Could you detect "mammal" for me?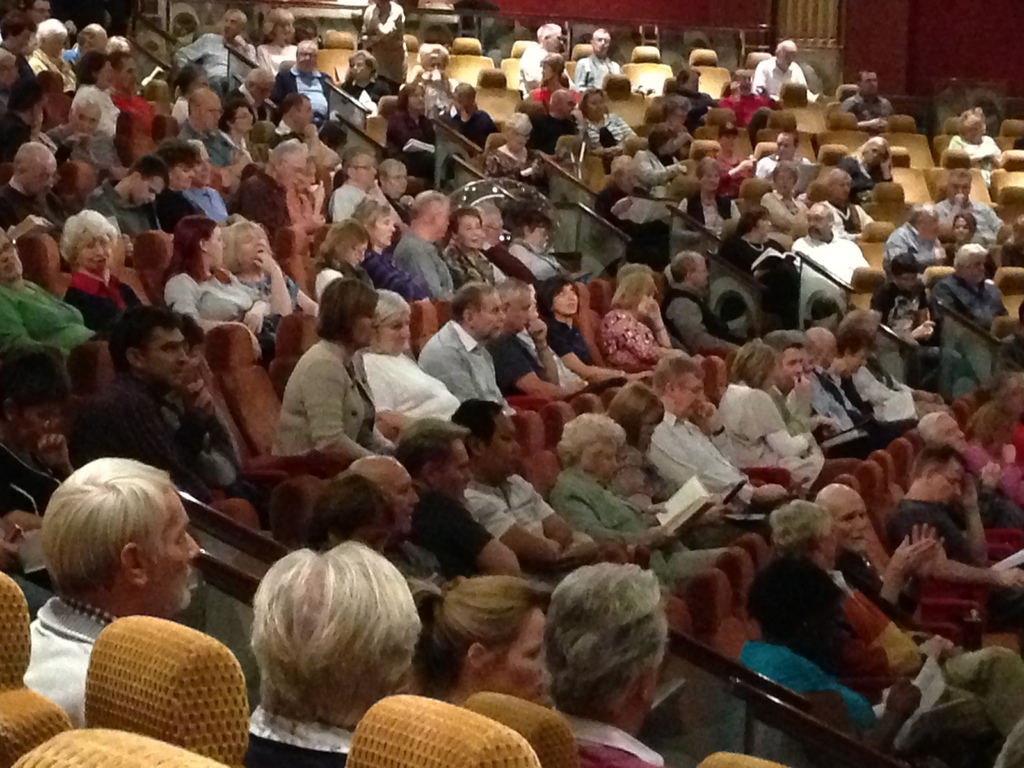
Detection result: 752, 37, 813, 102.
